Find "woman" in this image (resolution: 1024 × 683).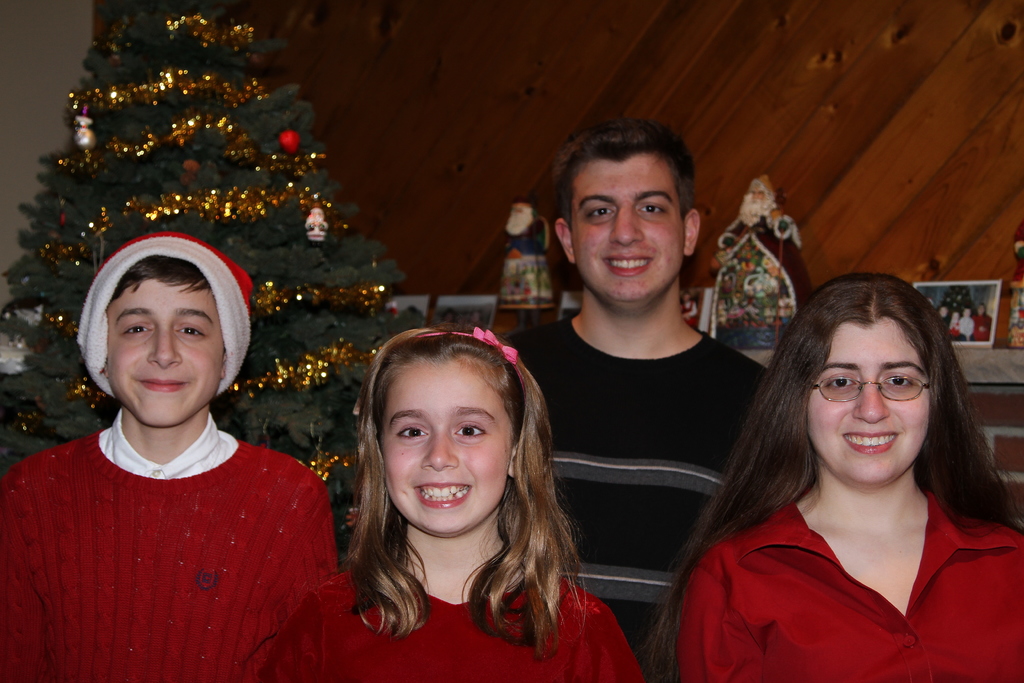
box=[656, 282, 1023, 673].
